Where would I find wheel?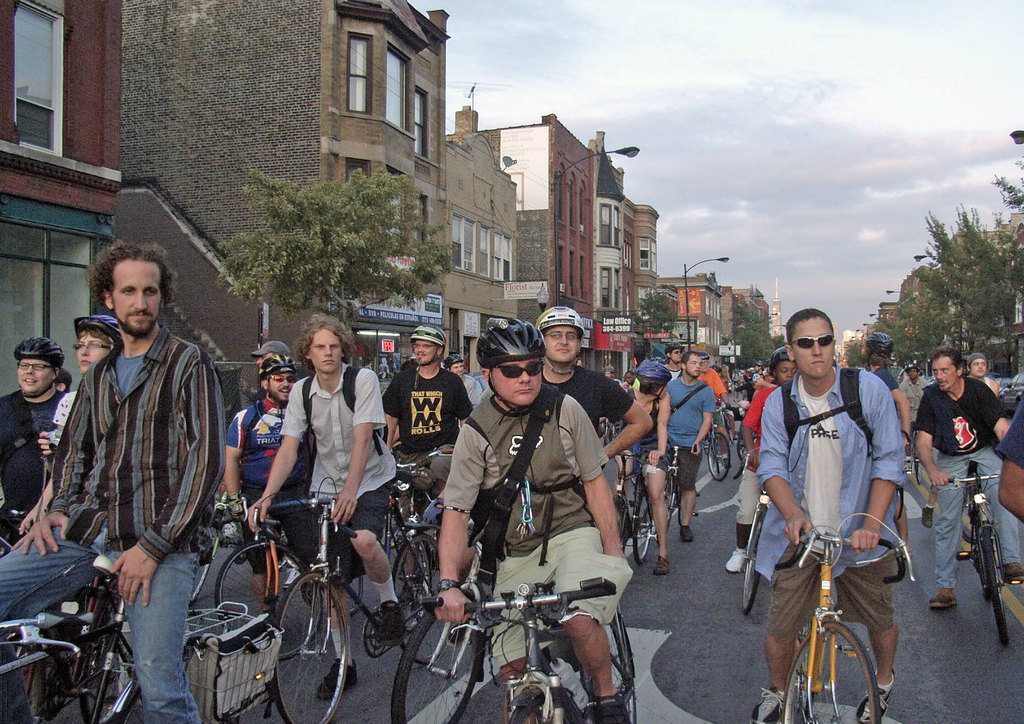
At select_region(911, 435, 925, 492).
